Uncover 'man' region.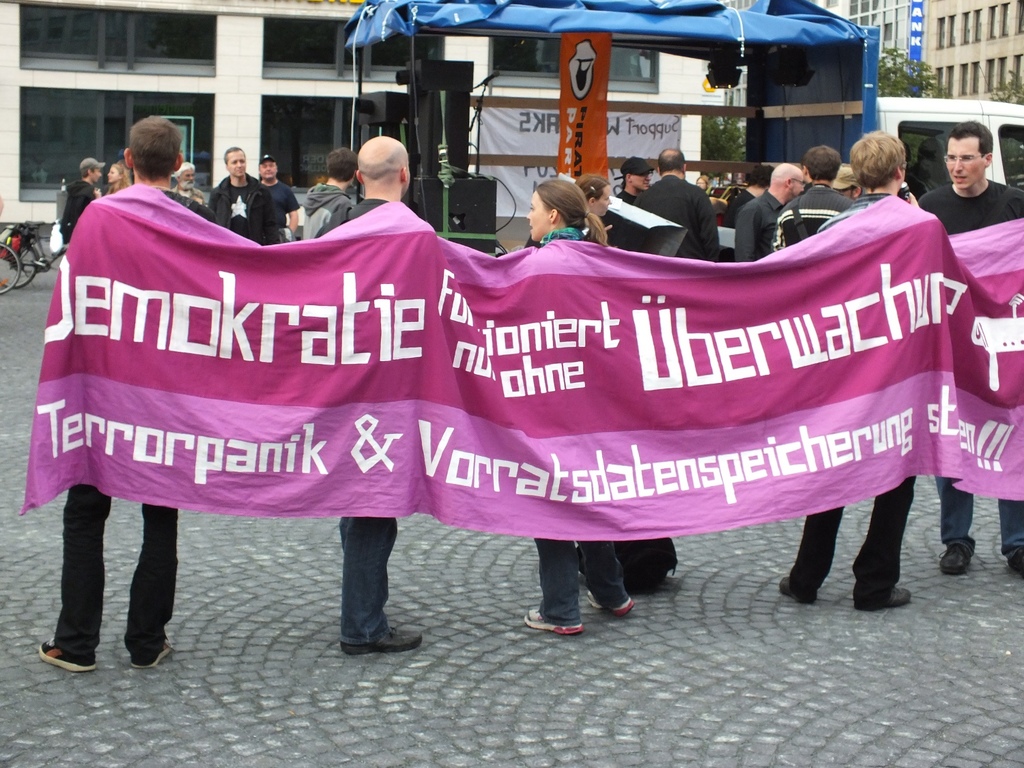
Uncovered: [300, 147, 358, 238].
